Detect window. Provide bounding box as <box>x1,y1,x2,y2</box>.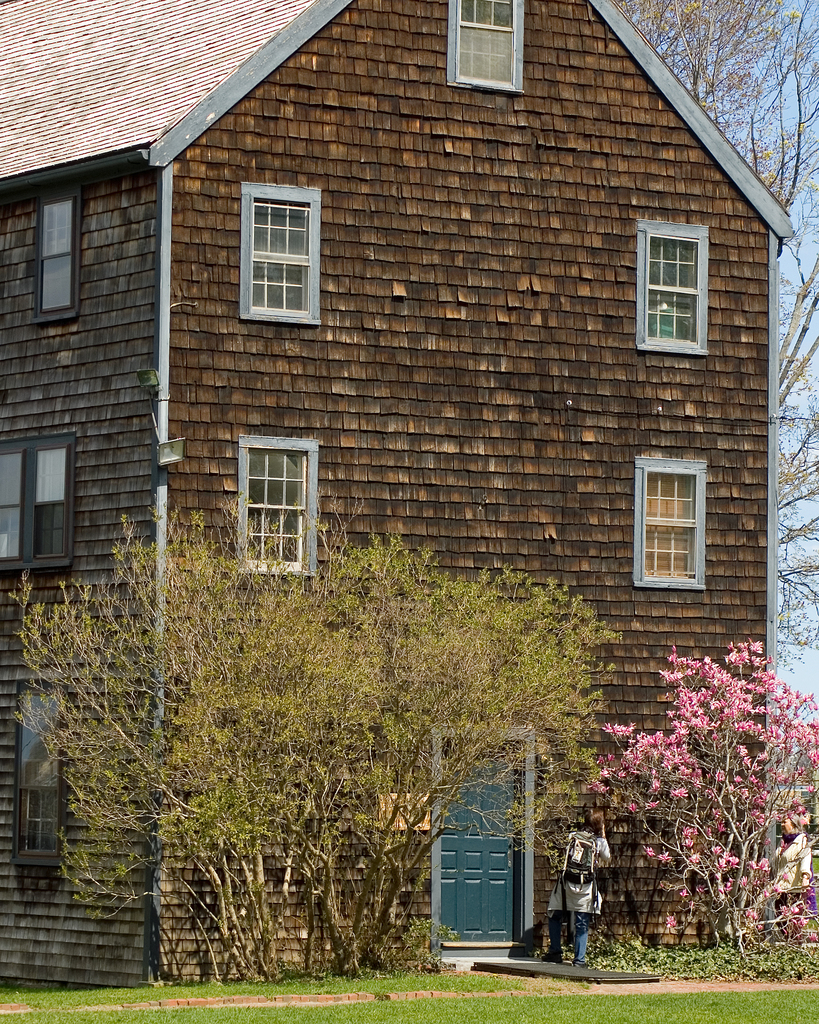
<box>7,685,74,860</box>.
